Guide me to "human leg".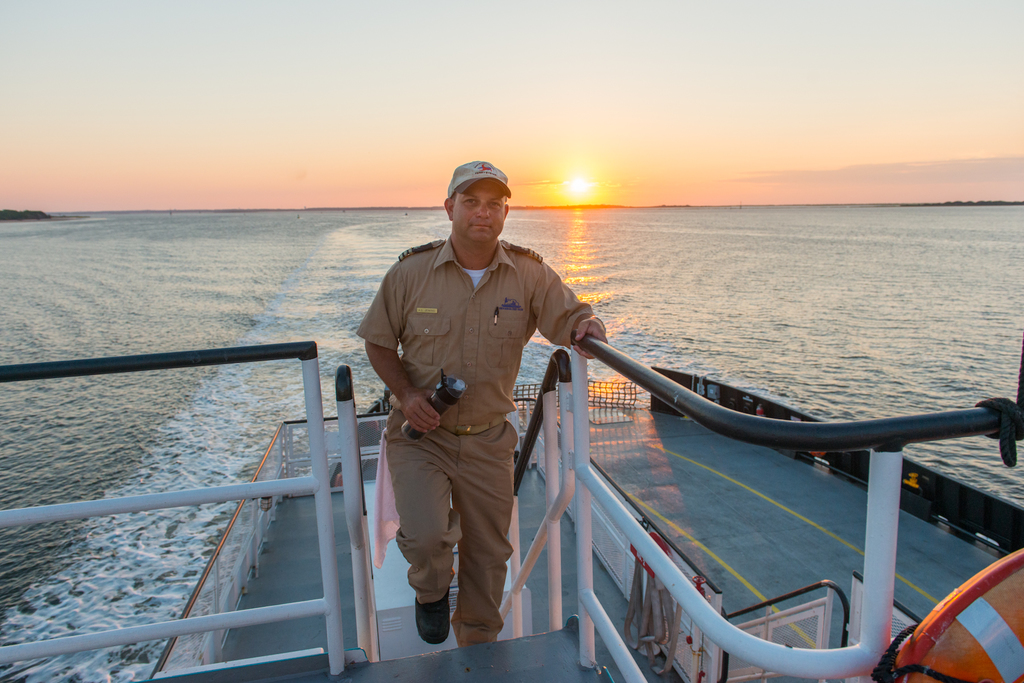
Guidance: [left=387, top=410, right=451, bottom=644].
